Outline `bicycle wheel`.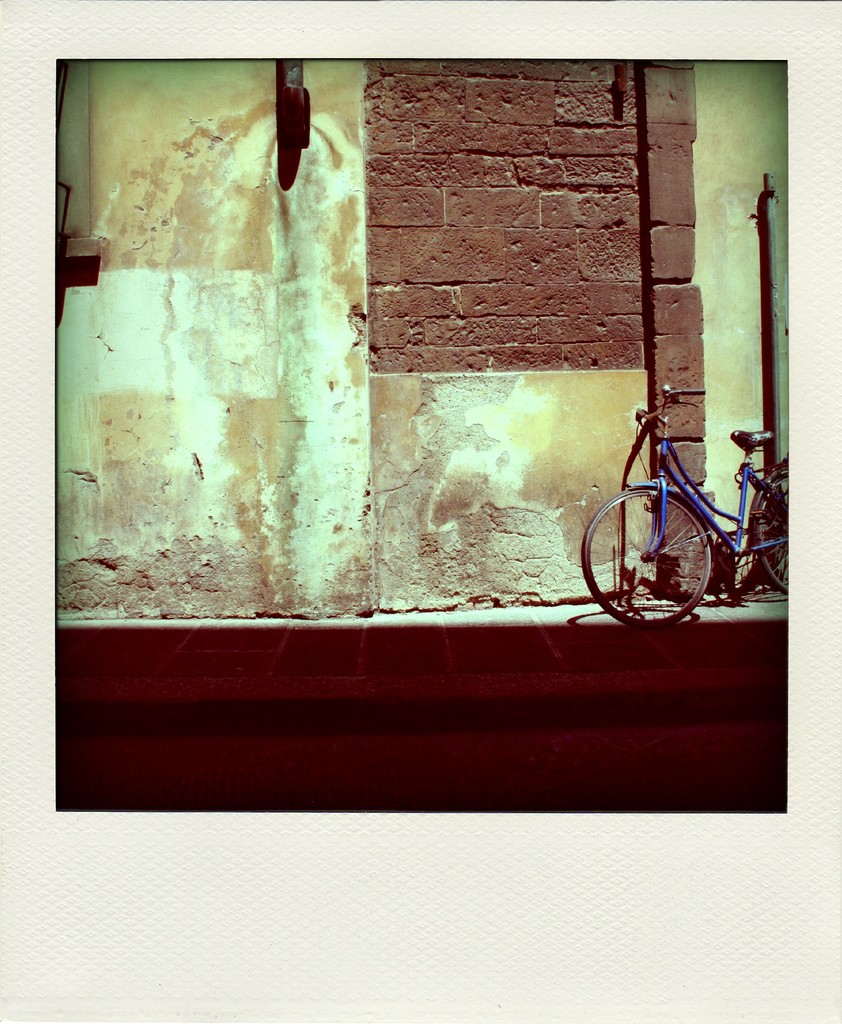
Outline: x1=747, y1=463, x2=798, y2=605.
